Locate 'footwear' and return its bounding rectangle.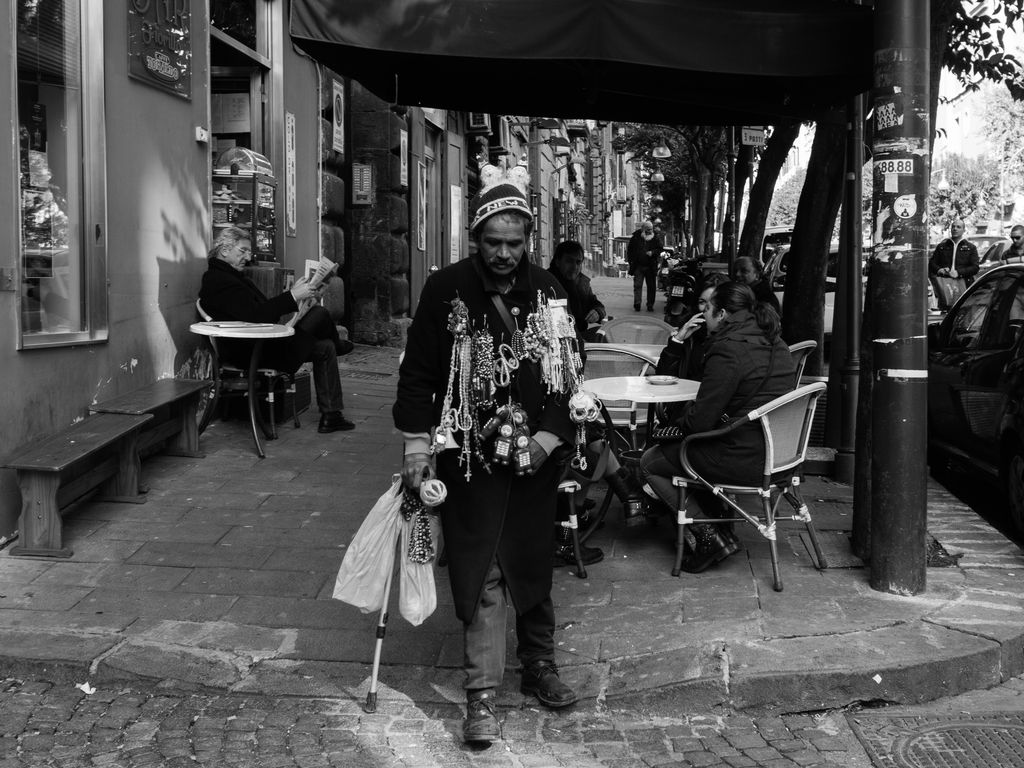
516/655/580/712.
